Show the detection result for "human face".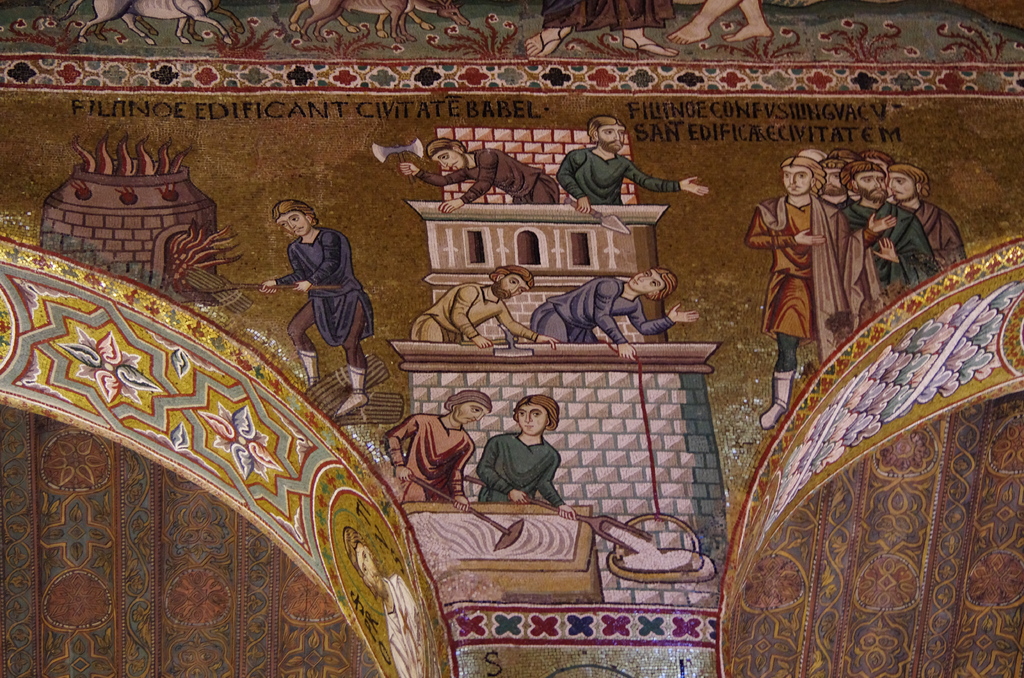
x1=430 y1=143 x2=461 y2=177.
